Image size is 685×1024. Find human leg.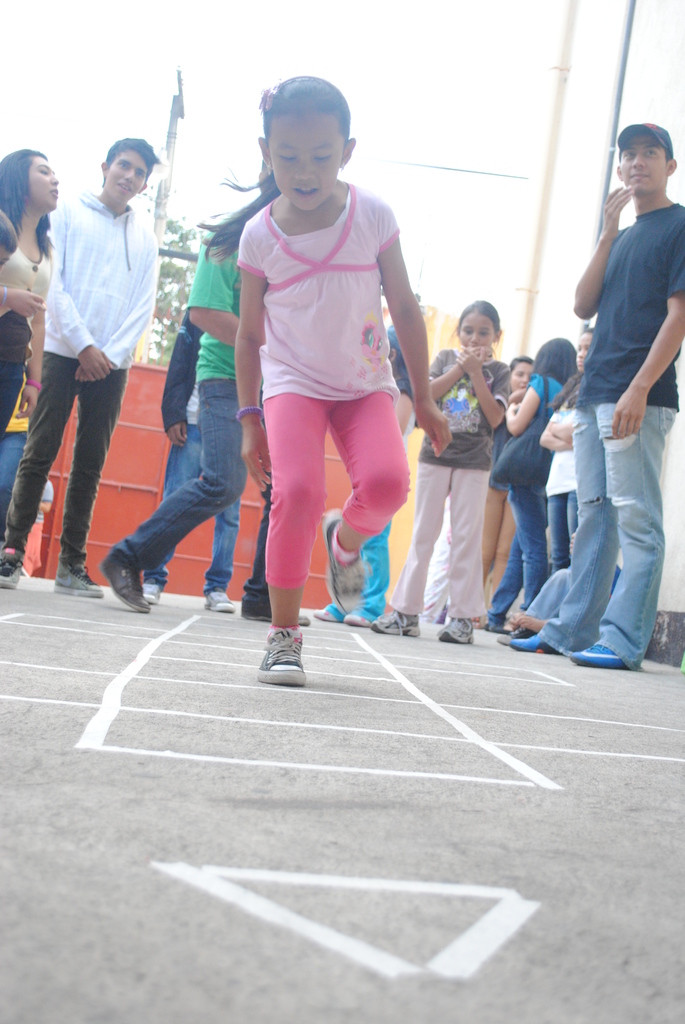
l=326, t=383, r=411, b=614.
